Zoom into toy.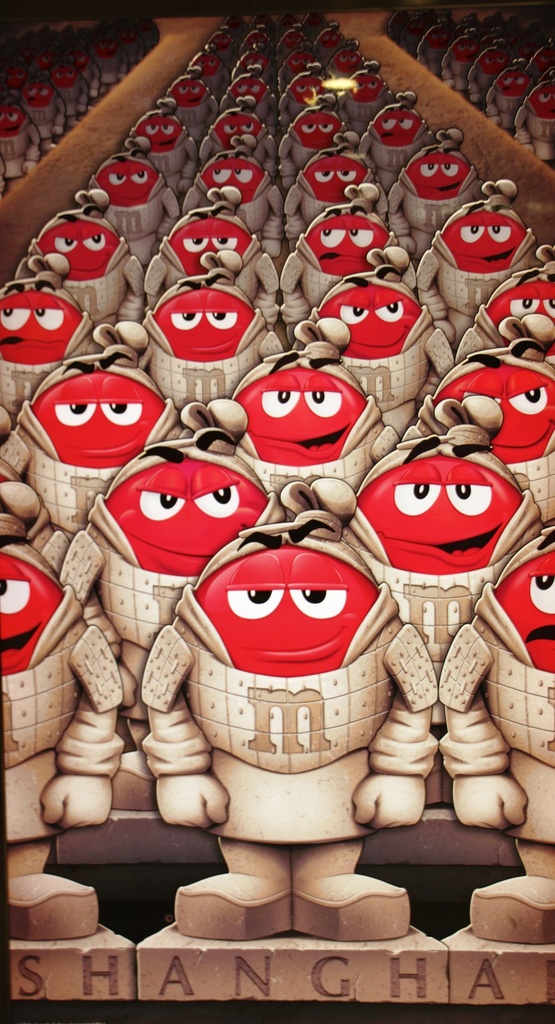
Zoom target: {"x1": 281, "y1": 144, "x2": 389, "y2": 247}.
